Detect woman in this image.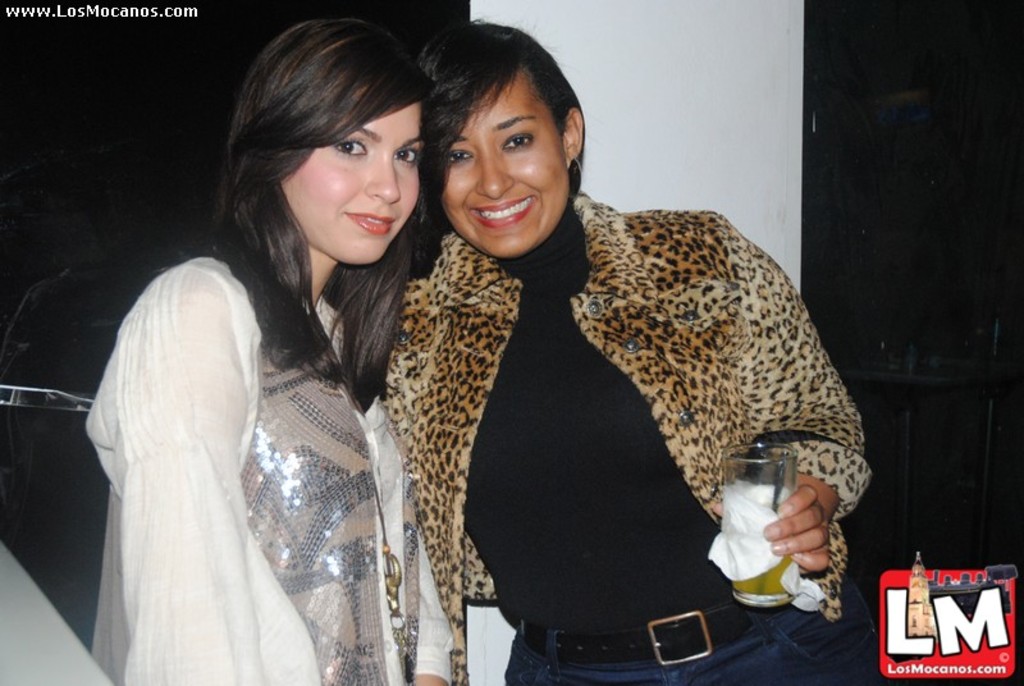
Detection: box=[366, 17, 876, 685].
